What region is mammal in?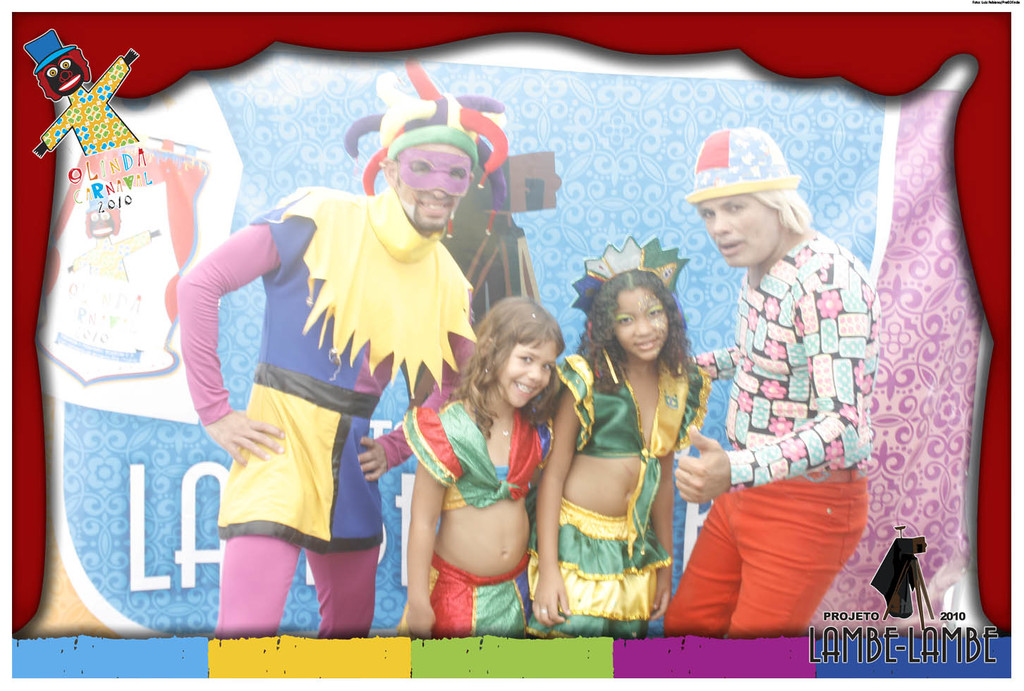
178,57,472,640.
